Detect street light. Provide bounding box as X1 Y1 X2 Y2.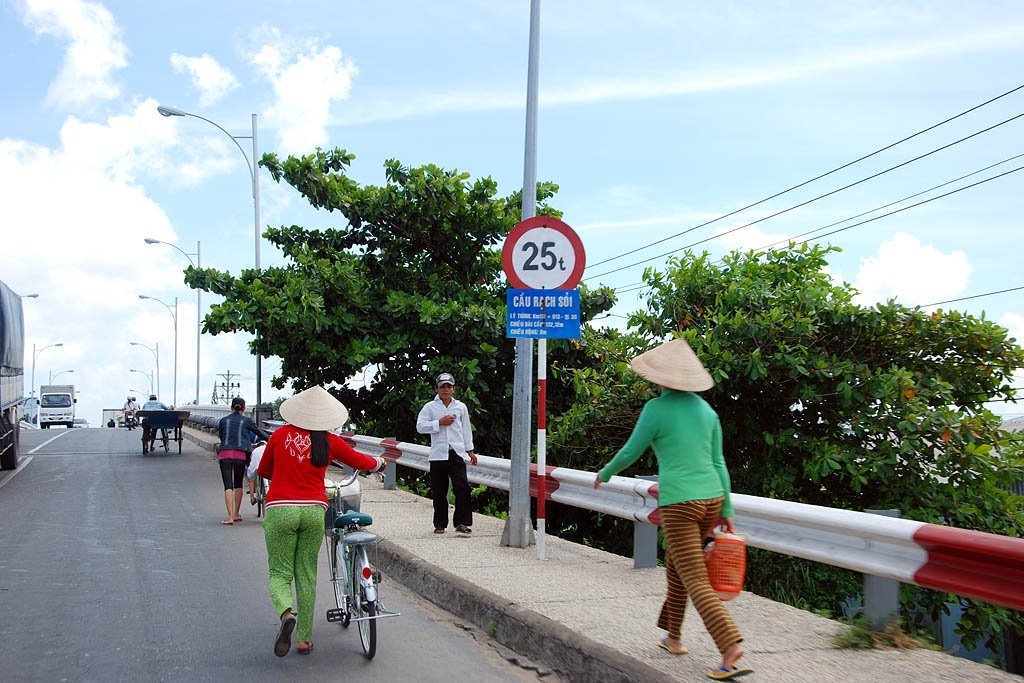
129 363 156 399.
